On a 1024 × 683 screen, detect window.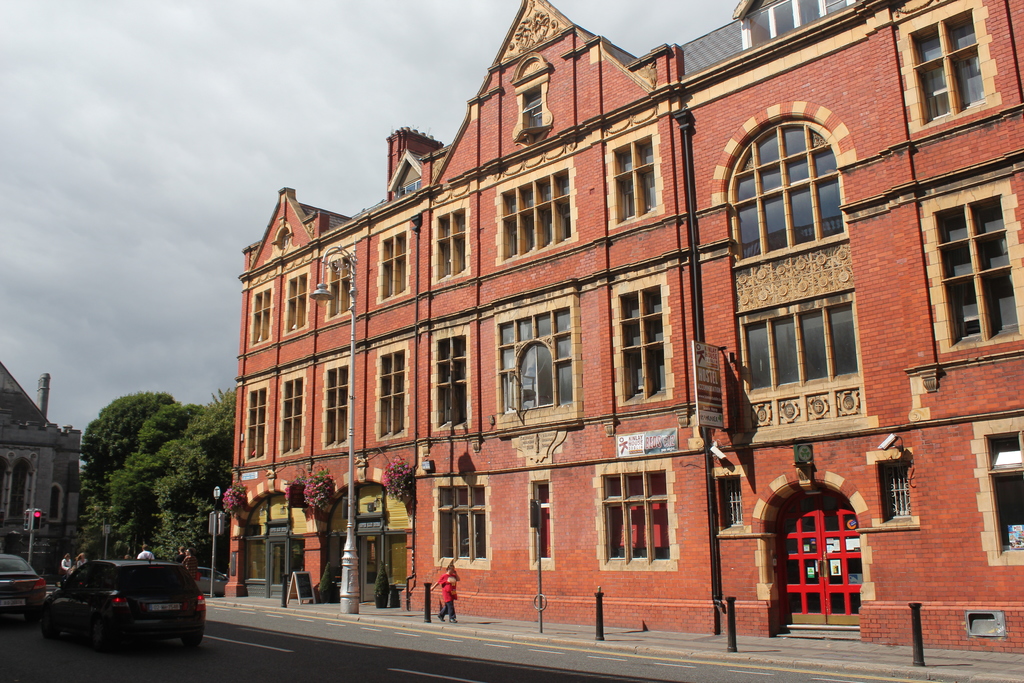
bbox=(236, 379, 271, 461).
